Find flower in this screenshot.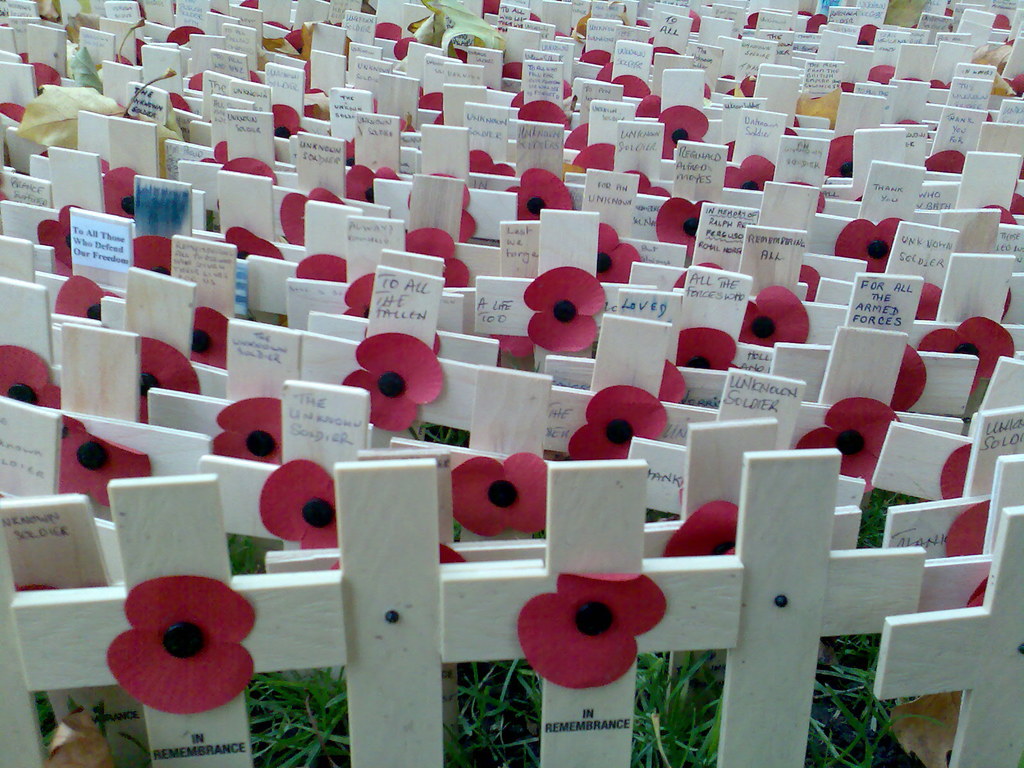
The bounding box for flower is l=662, t=500, r=737, b=559.
